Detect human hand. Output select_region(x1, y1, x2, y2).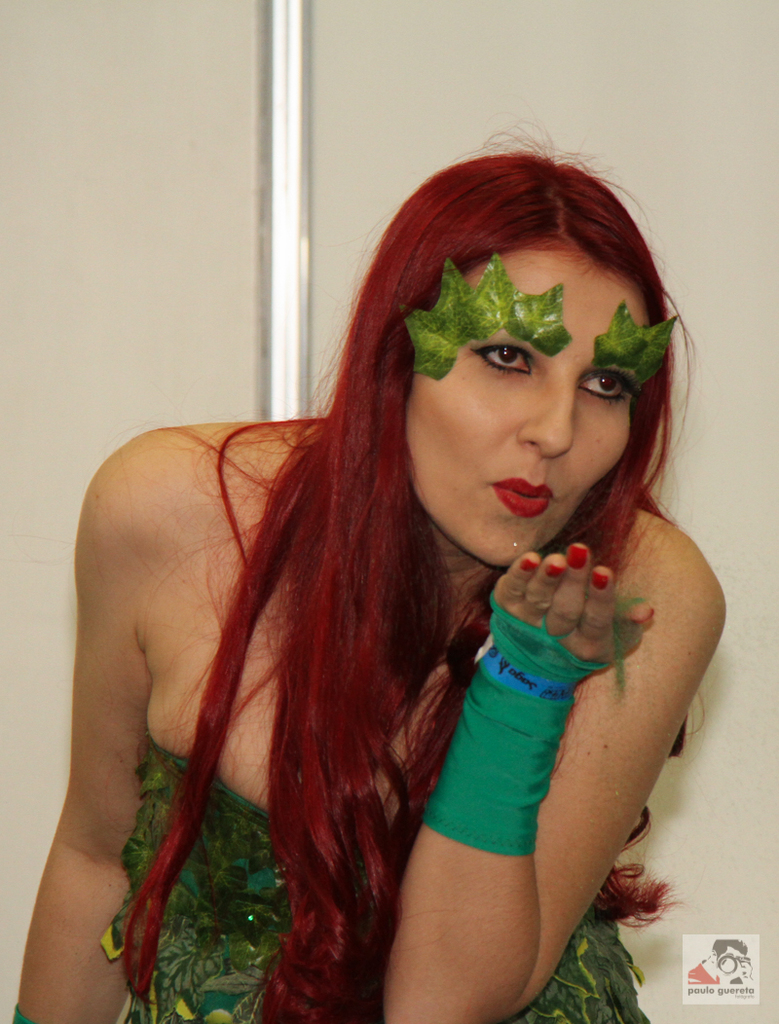
select_region(489, 556, 693, 685).
